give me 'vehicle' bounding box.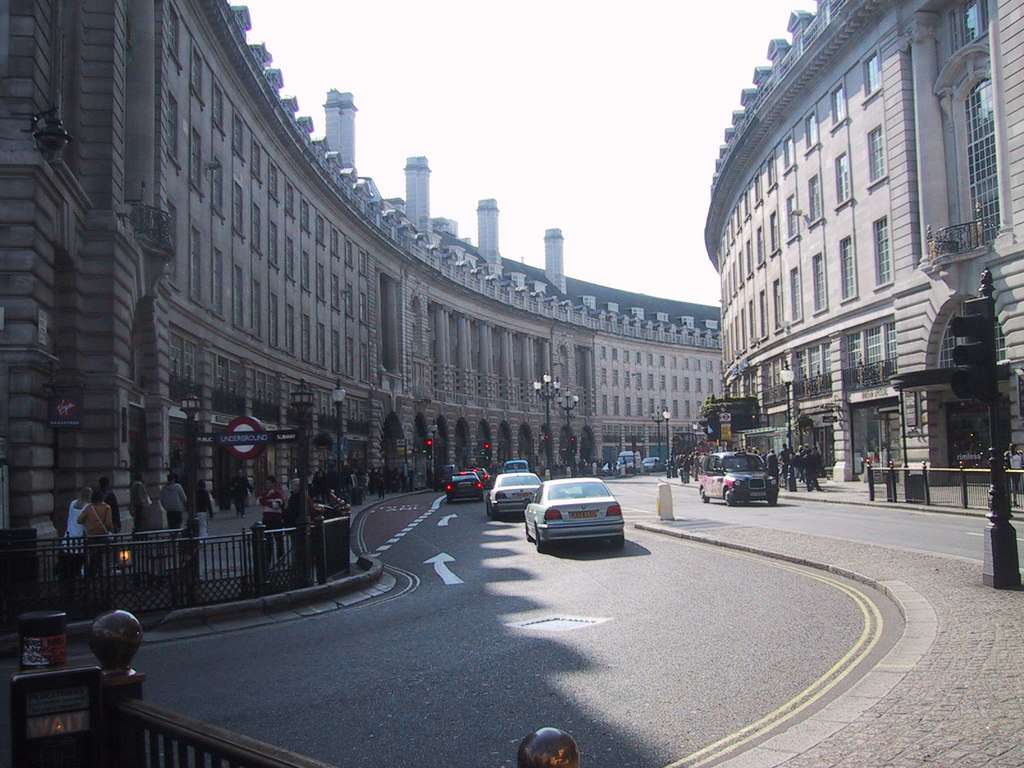
<bbox>697, 450, 782, 511</bbox>.
